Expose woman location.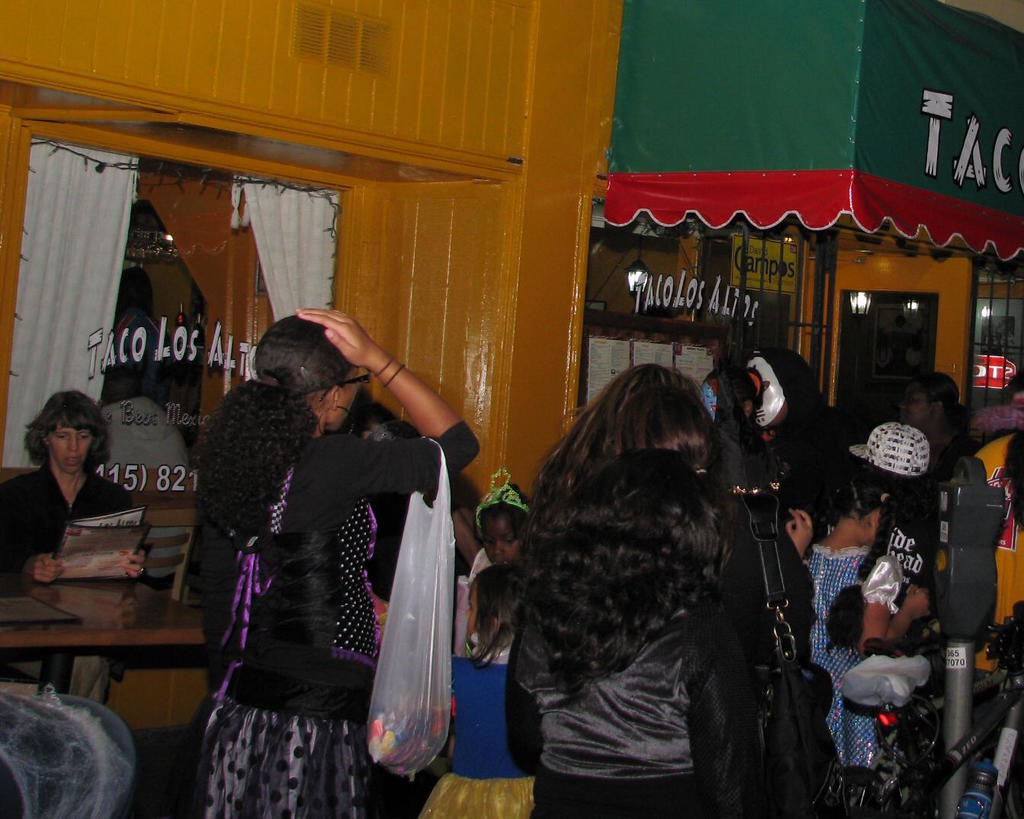
Exposed at bbox(477, 364, 811, 818).
